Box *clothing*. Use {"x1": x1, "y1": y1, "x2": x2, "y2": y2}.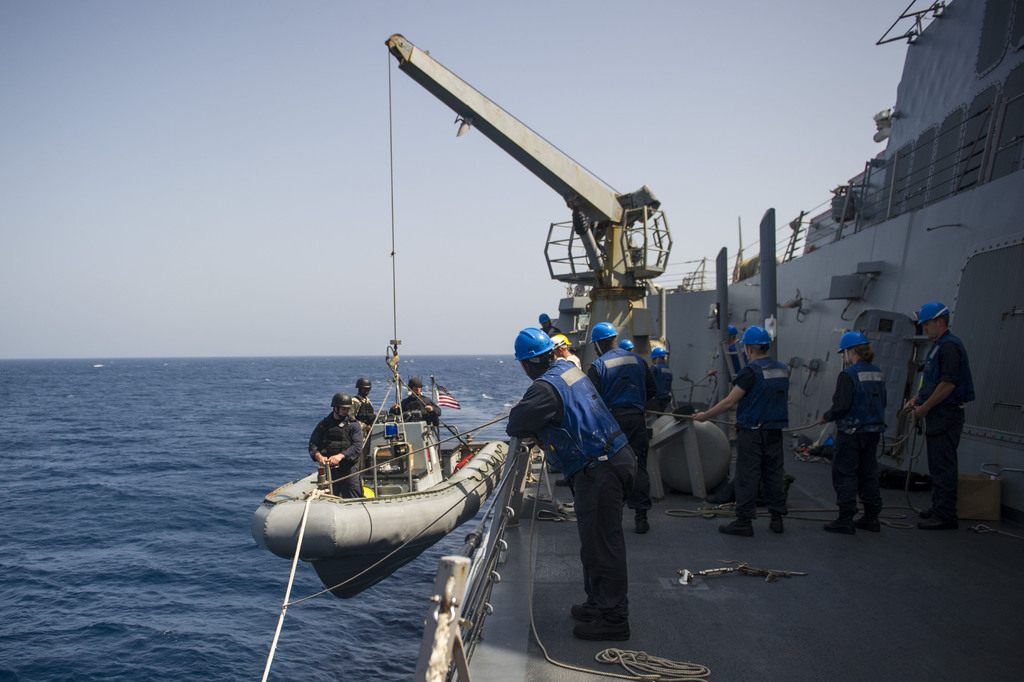
{"x1": 352, "y1": 390, "x2": 378, "y2": 430}.
